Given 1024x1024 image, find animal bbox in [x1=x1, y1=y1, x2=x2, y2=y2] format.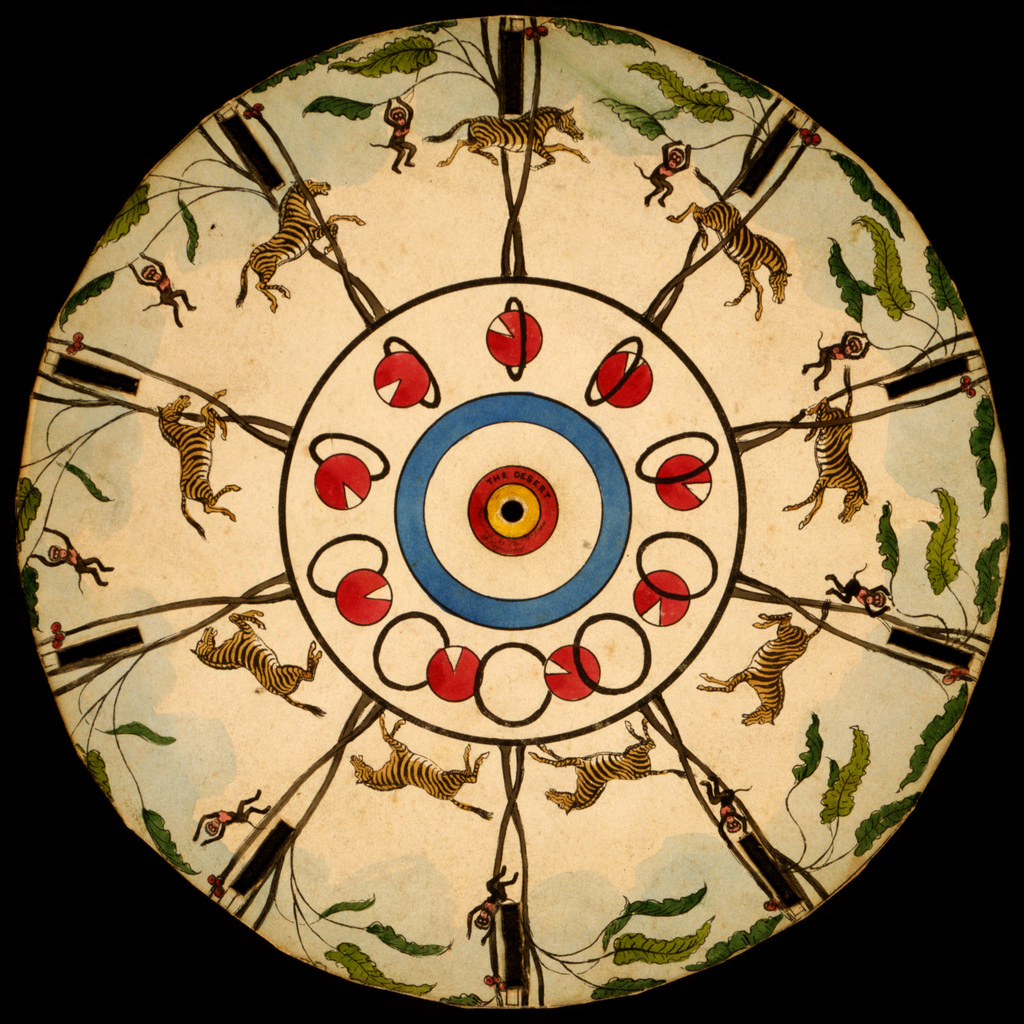
[x1=237, y1=173, x2=367, y2=311].
